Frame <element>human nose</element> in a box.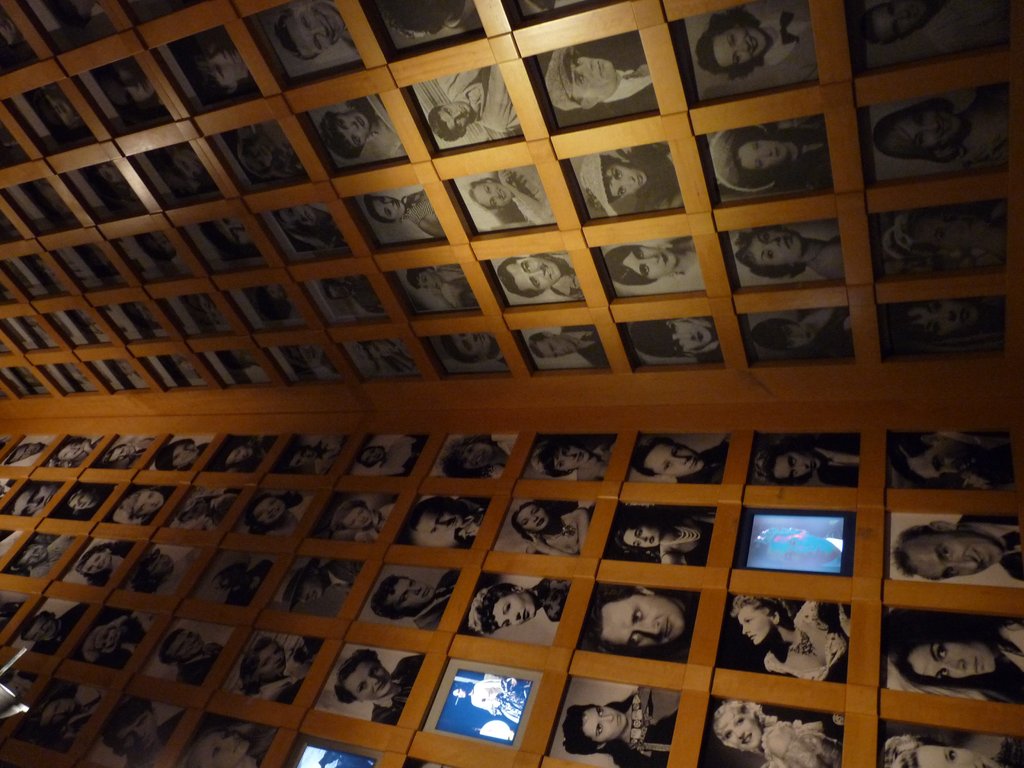
bbox=[232, 223, 241, 227].
